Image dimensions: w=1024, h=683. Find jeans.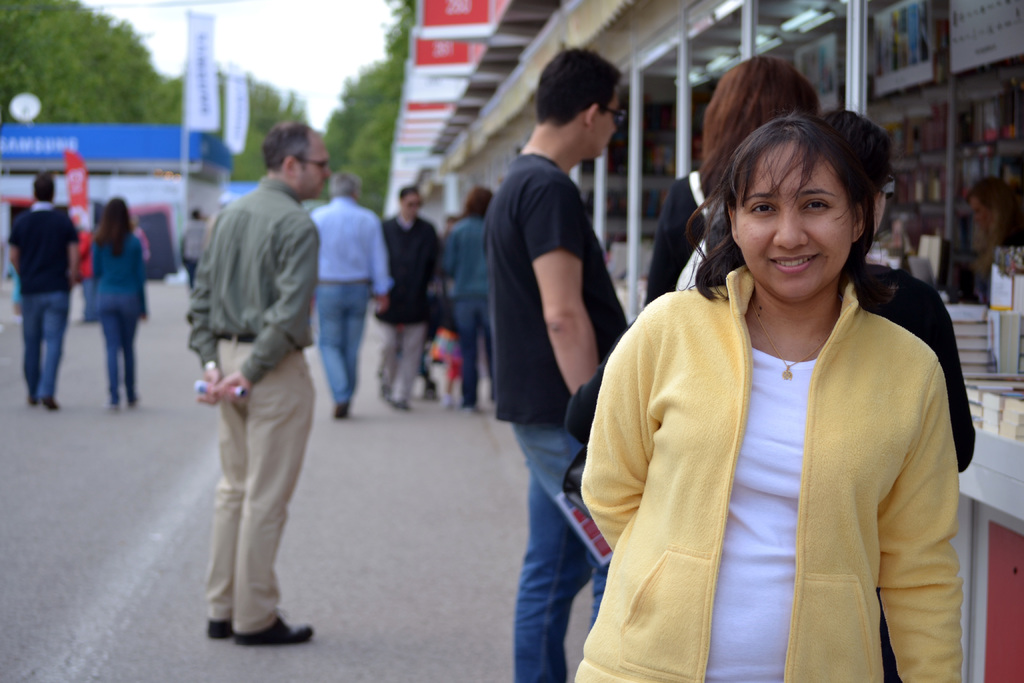
{"x1": 315, "y1": 281, "x2": 370, "y2": 404}.
